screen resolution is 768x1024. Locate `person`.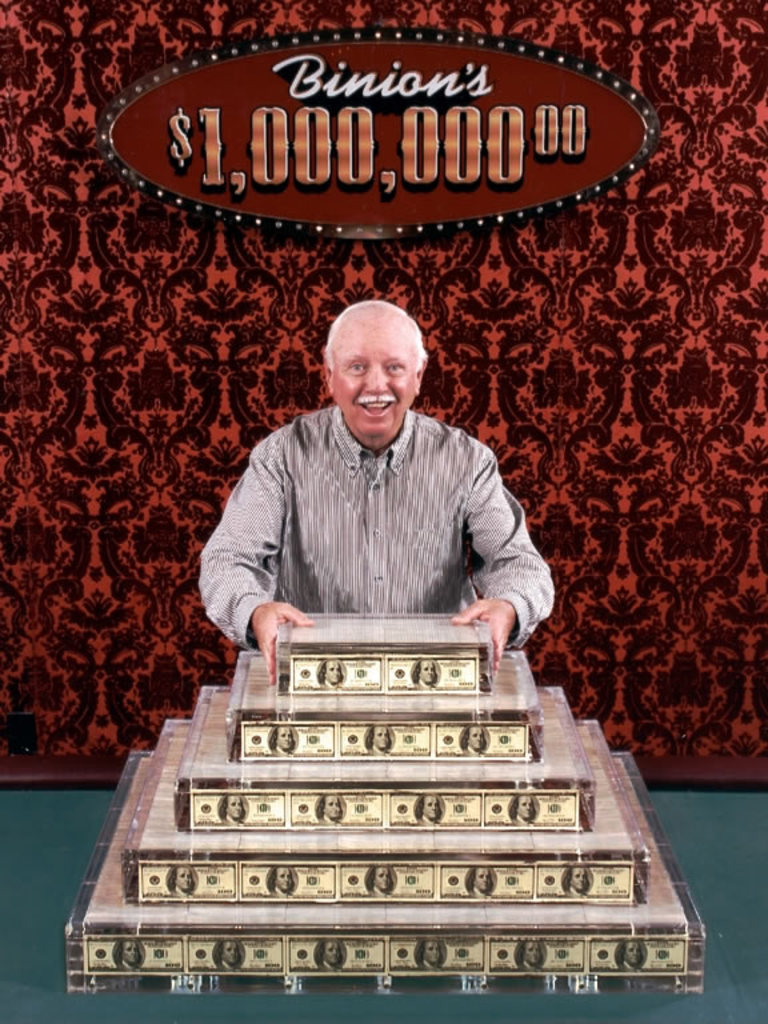
detection(169, 865, 196, 896).
